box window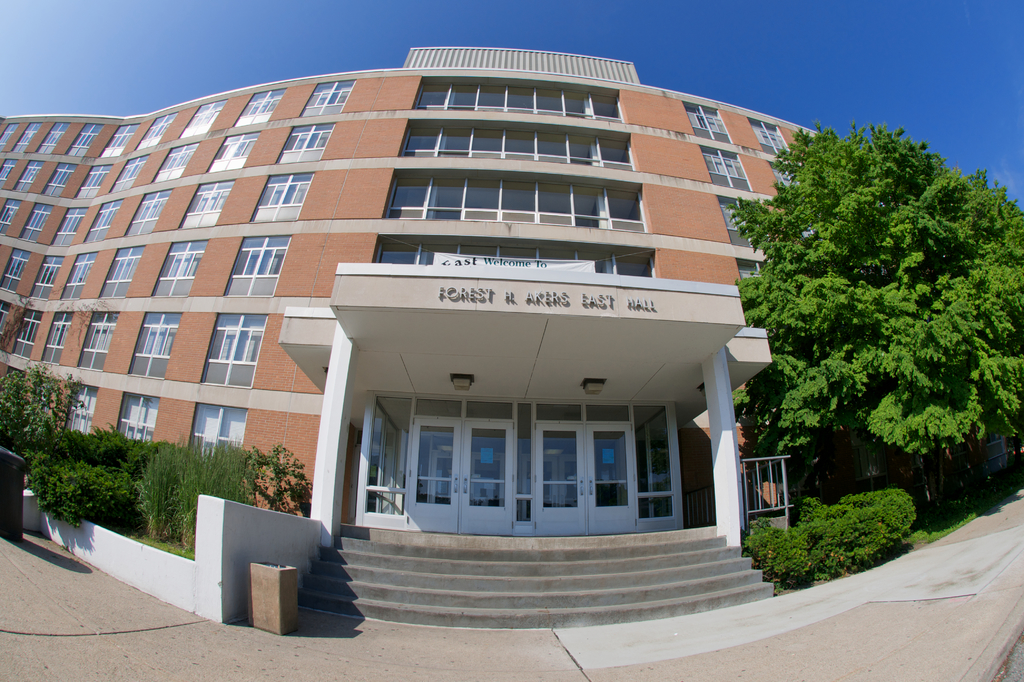
<box>734,259,765,282</box>
